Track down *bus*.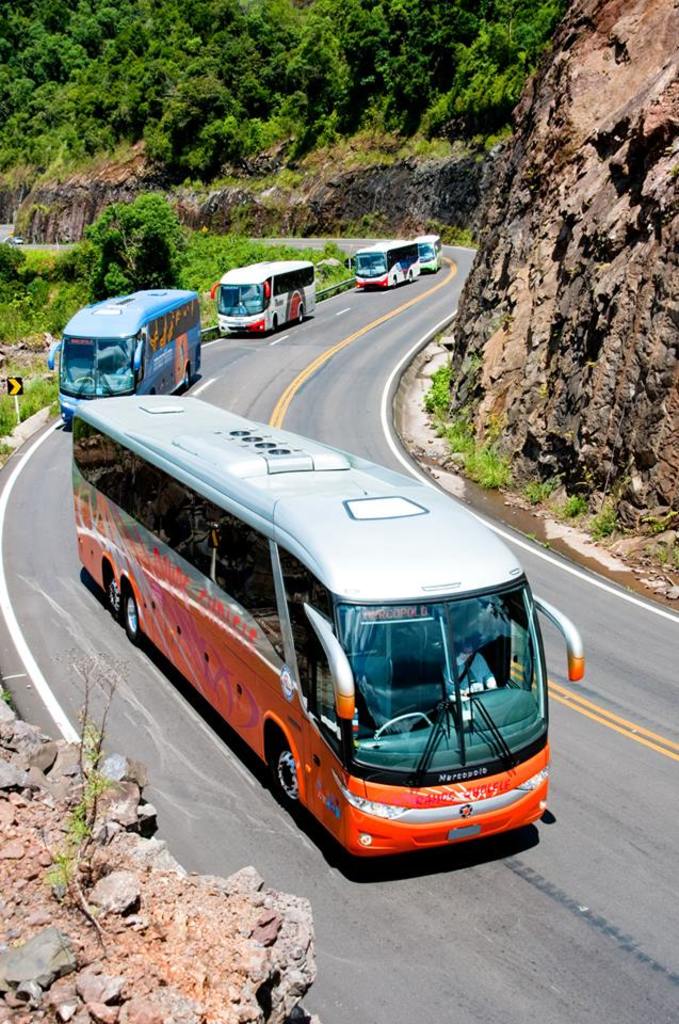
Tracked to <box>41,286,206,425</box>.
